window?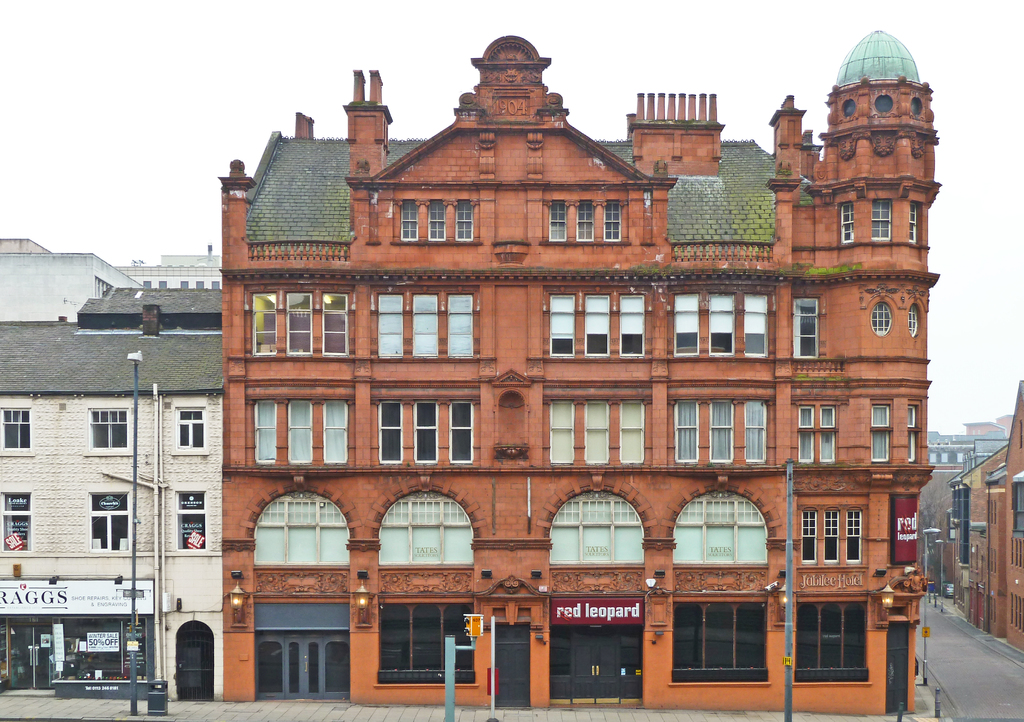
821,406,840,463
